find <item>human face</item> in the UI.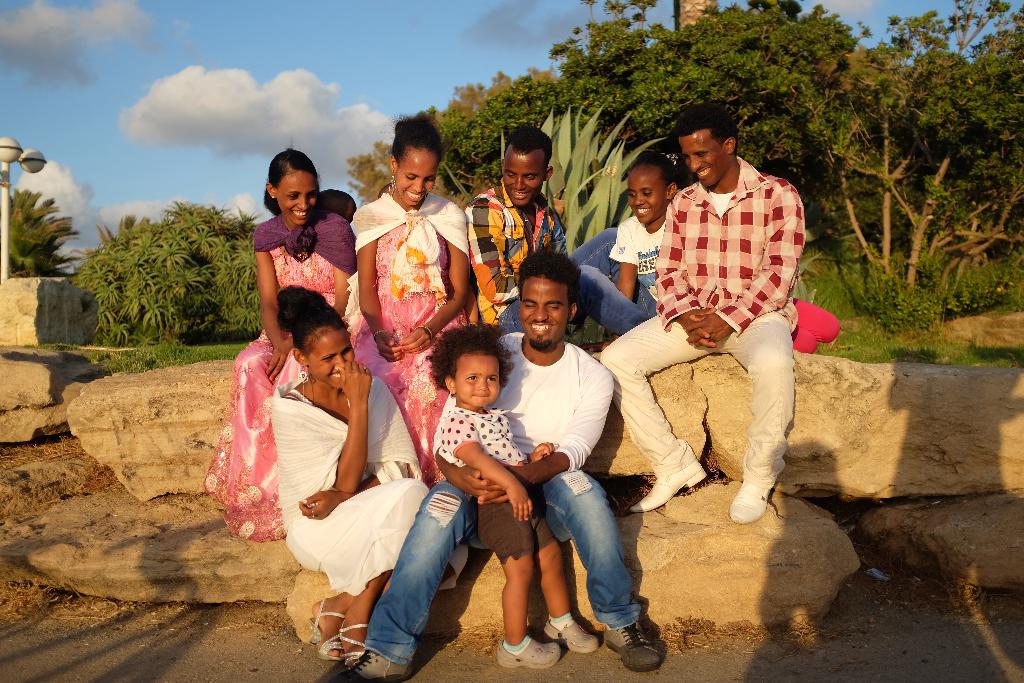
UI element at box=[519, 281, 568, 354].
